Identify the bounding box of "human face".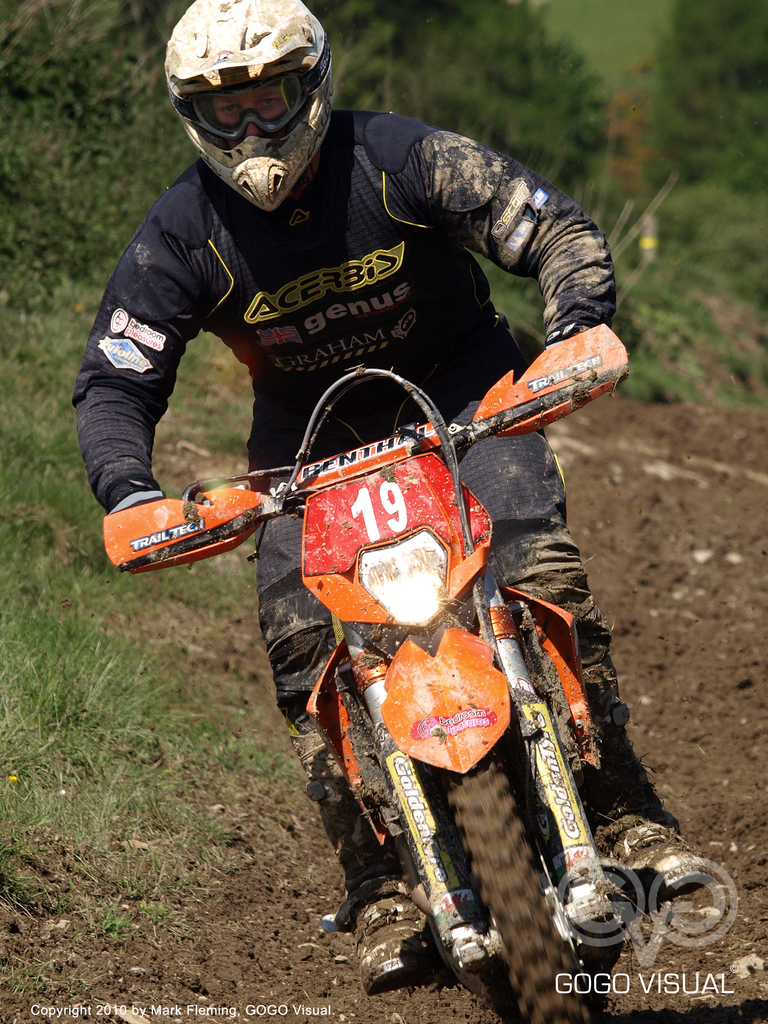
197/84/298/140.
